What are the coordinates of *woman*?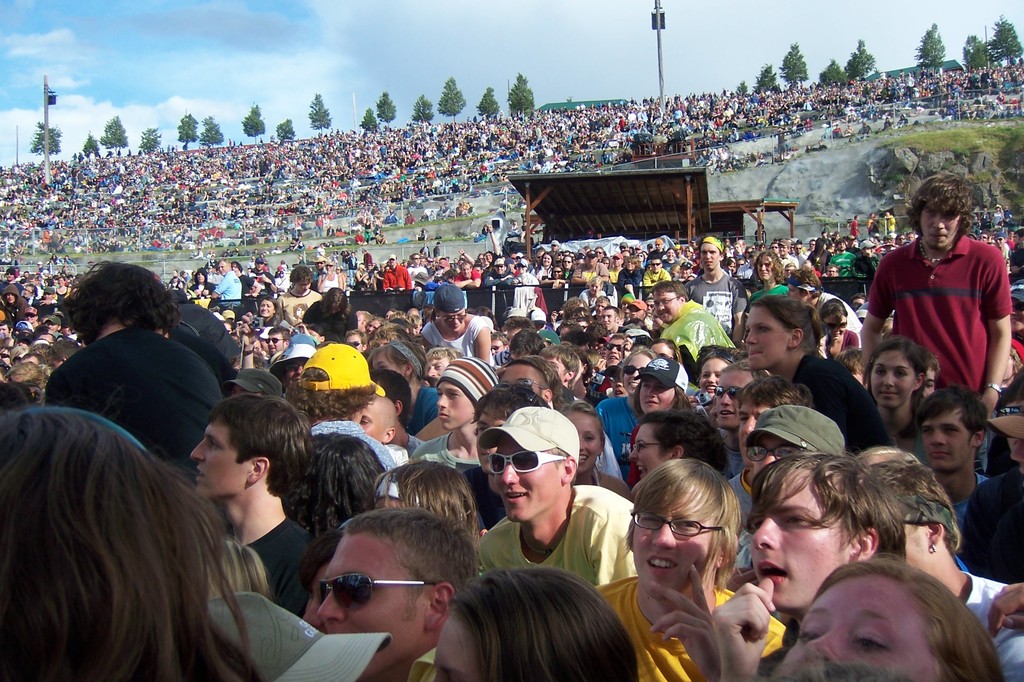
select_region(767, 555, 1004, 681).
